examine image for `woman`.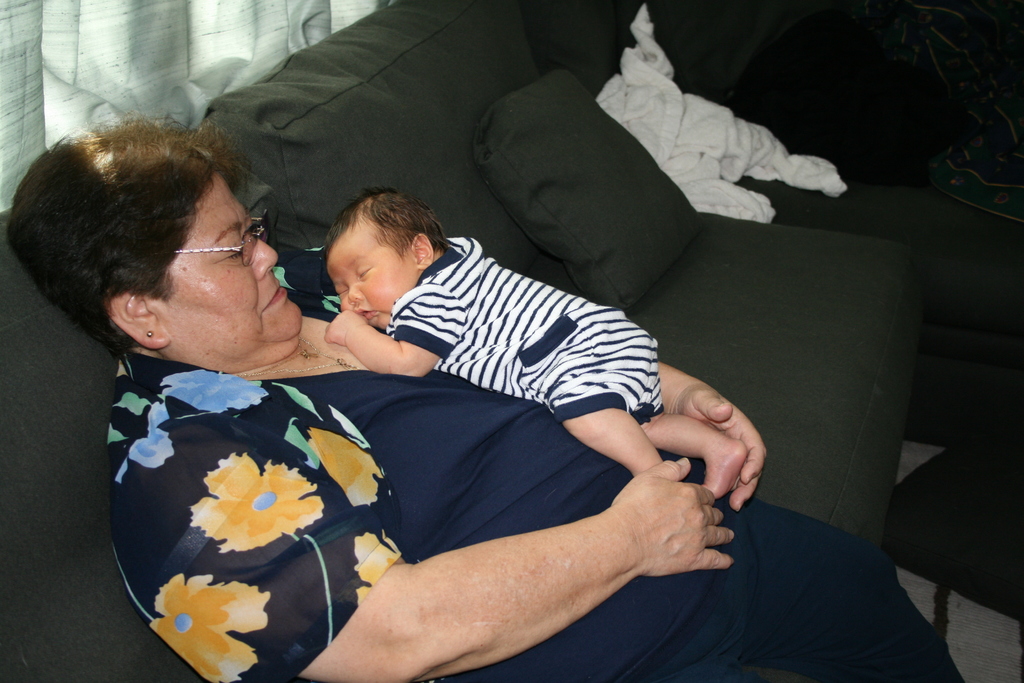
Examination result: [x1=9, y1=115, x2=961, y2=682].
